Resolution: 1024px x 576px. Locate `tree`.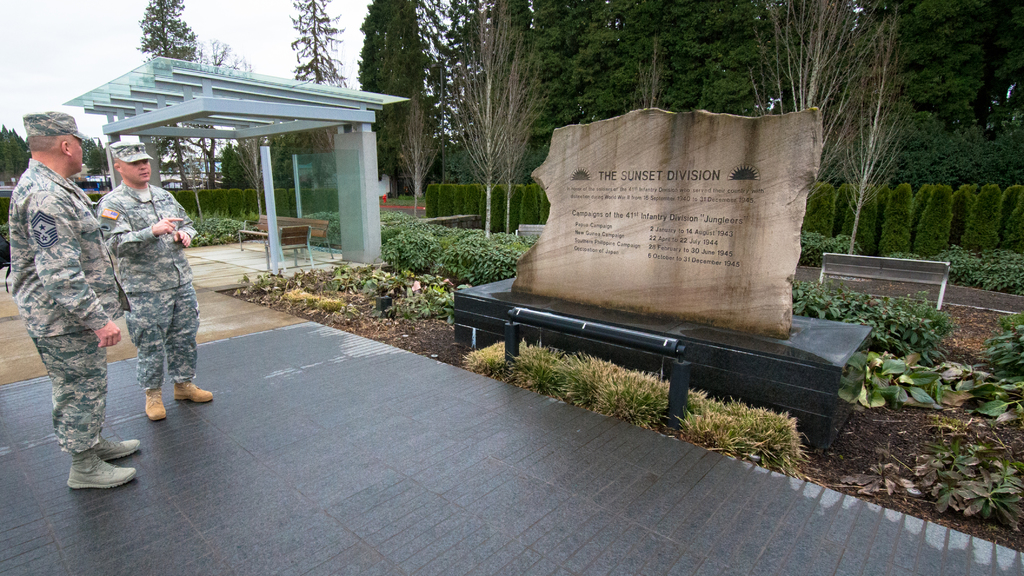
294:0:351:91.
